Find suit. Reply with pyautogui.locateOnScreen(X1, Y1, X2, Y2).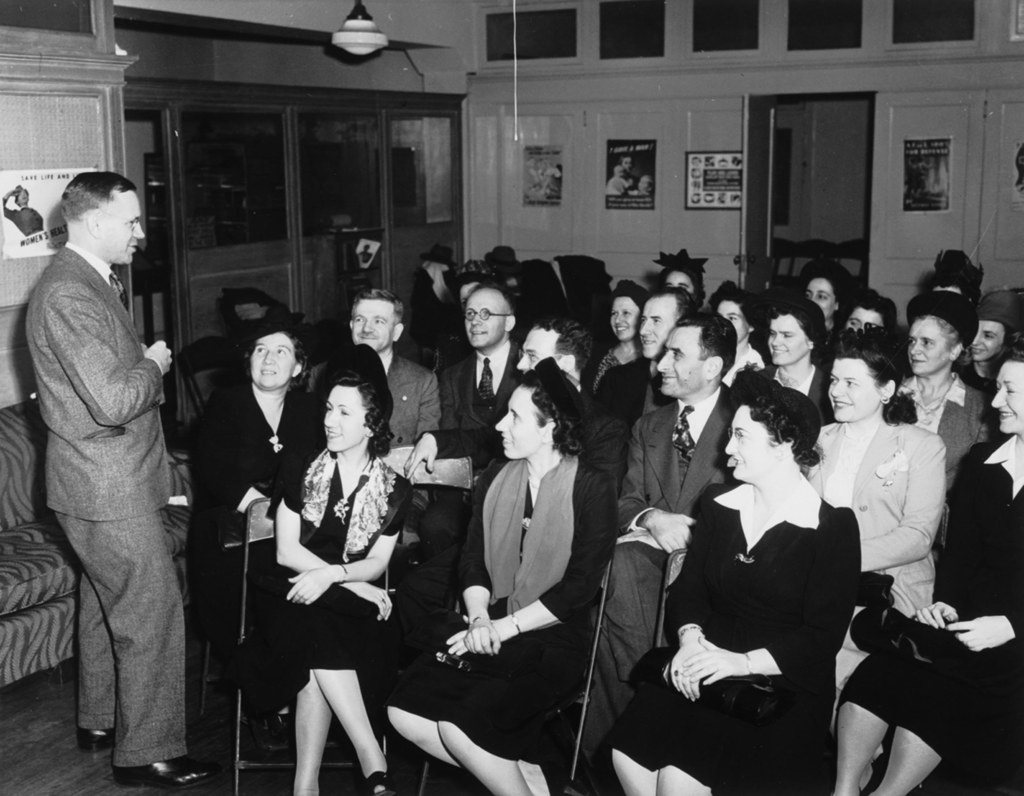
pyautogui.locateOnScreen(582, 397, 740, 792).
